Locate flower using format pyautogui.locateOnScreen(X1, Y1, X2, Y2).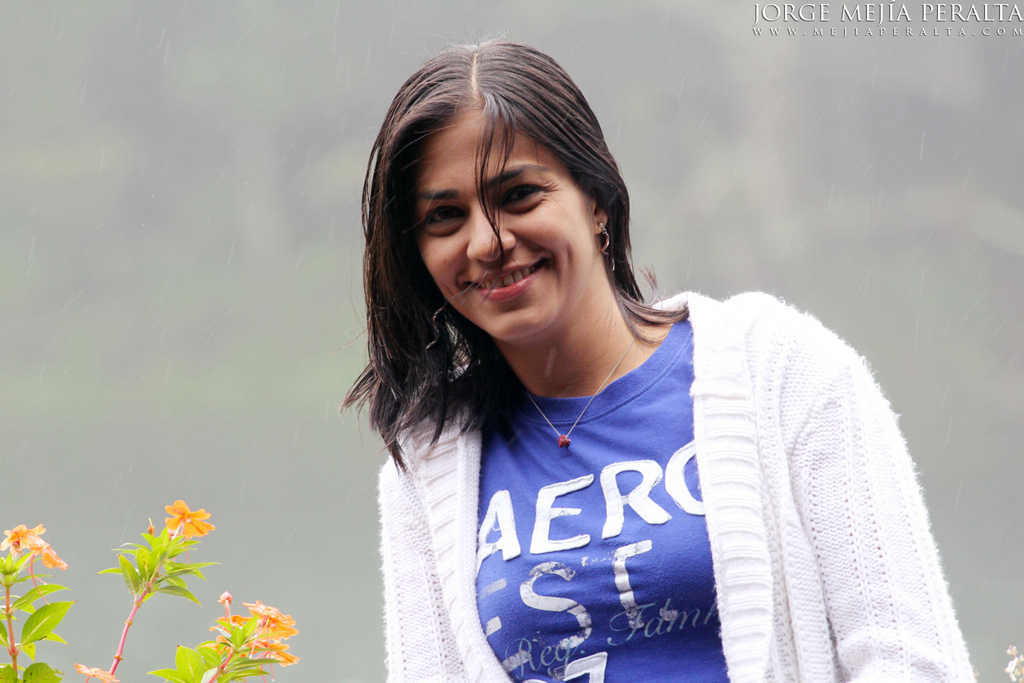
pyautogui.locateOnScreen(74, 660, 119, 682).
